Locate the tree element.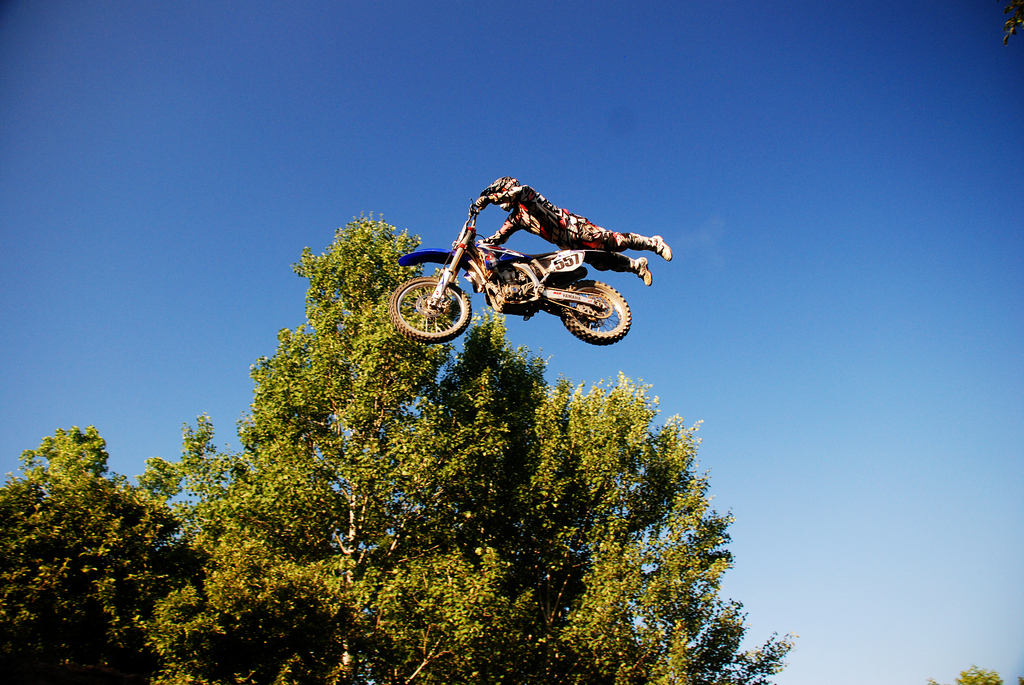
Element bbox: 924 661 1023 684.
